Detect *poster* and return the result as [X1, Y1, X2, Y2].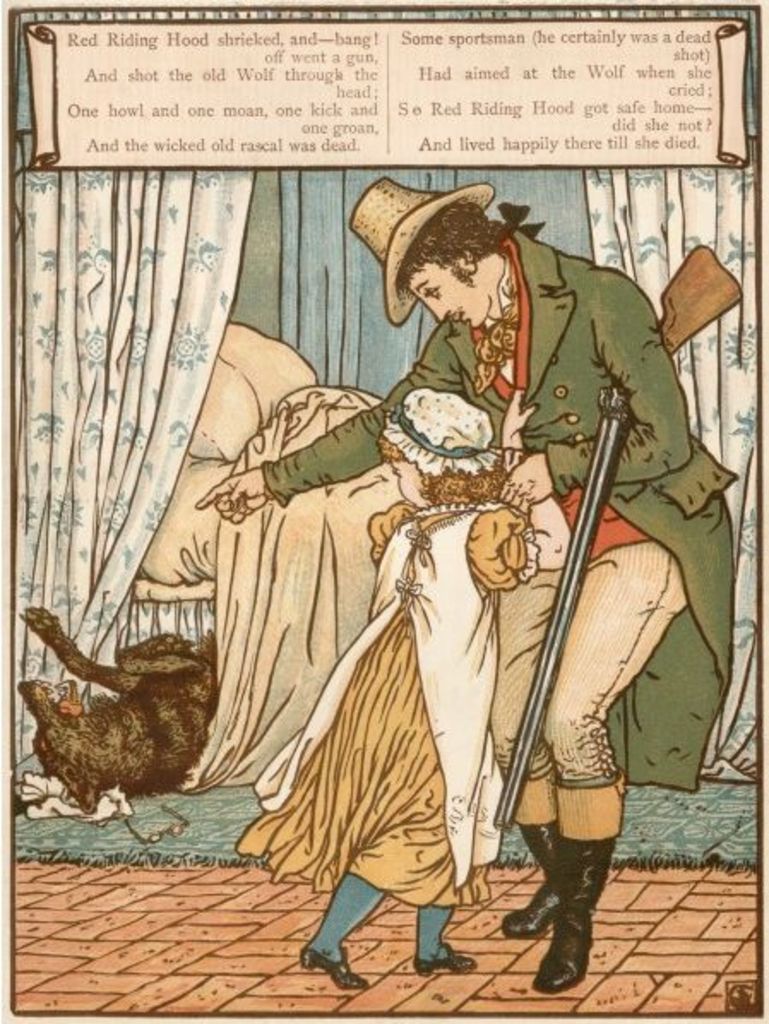
[0, 0, 767, 1022].
